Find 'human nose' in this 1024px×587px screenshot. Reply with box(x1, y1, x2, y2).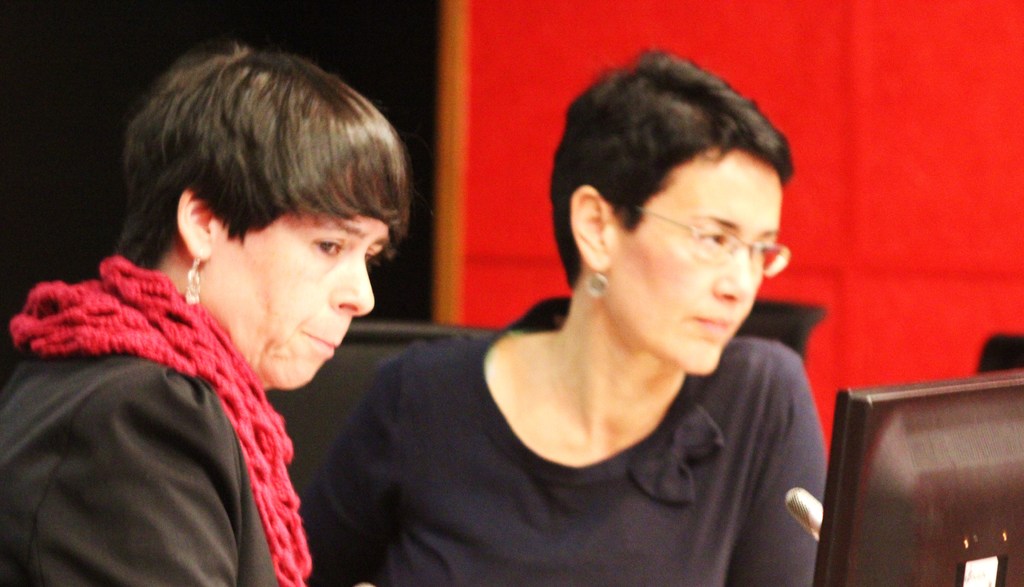
box(330, 244, 376, 316).
